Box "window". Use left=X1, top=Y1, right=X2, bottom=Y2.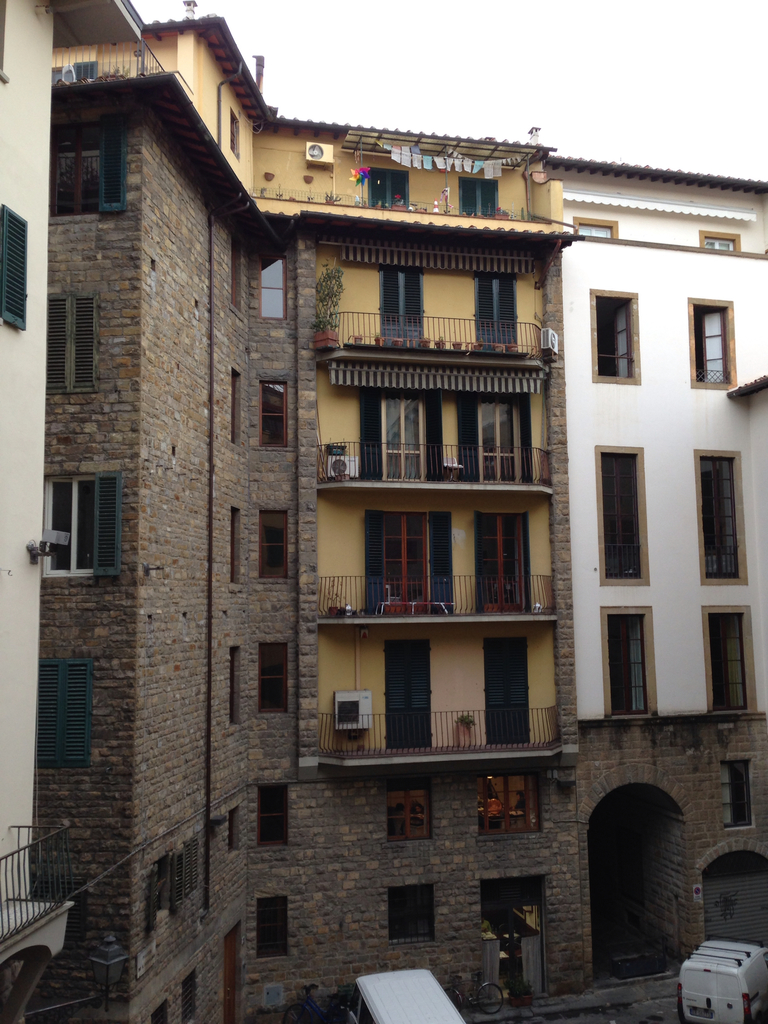
left=700, top=226, right=747, bottom=256.
